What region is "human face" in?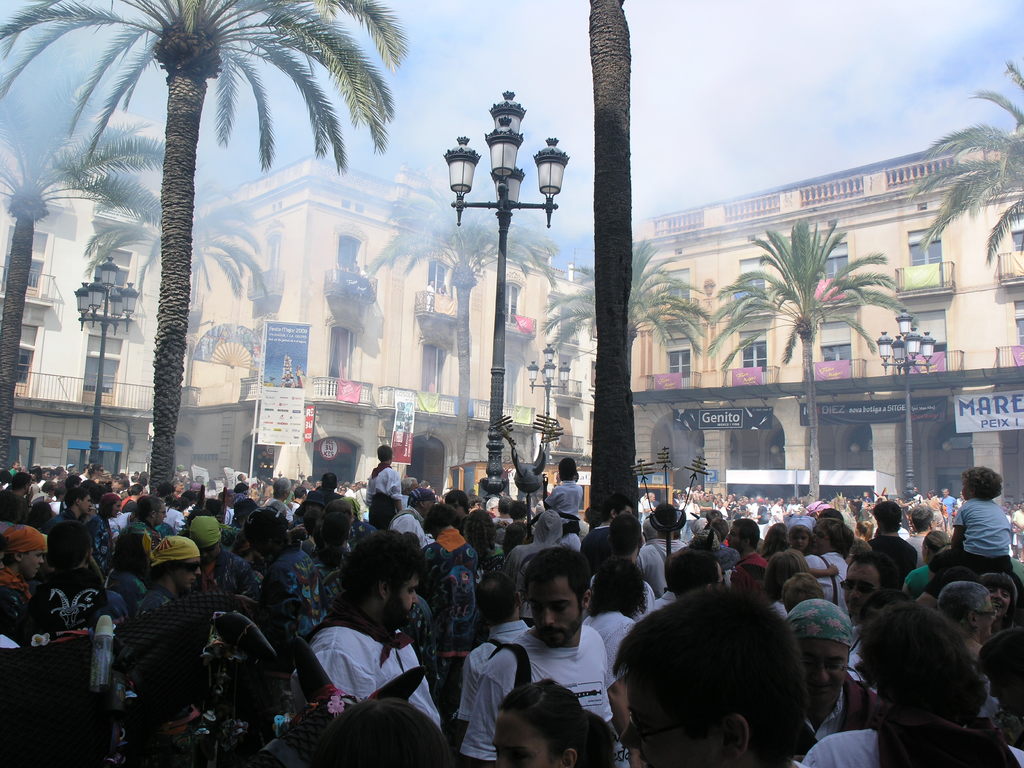
[x1=803, y1=643, x2=850, y2=708].
